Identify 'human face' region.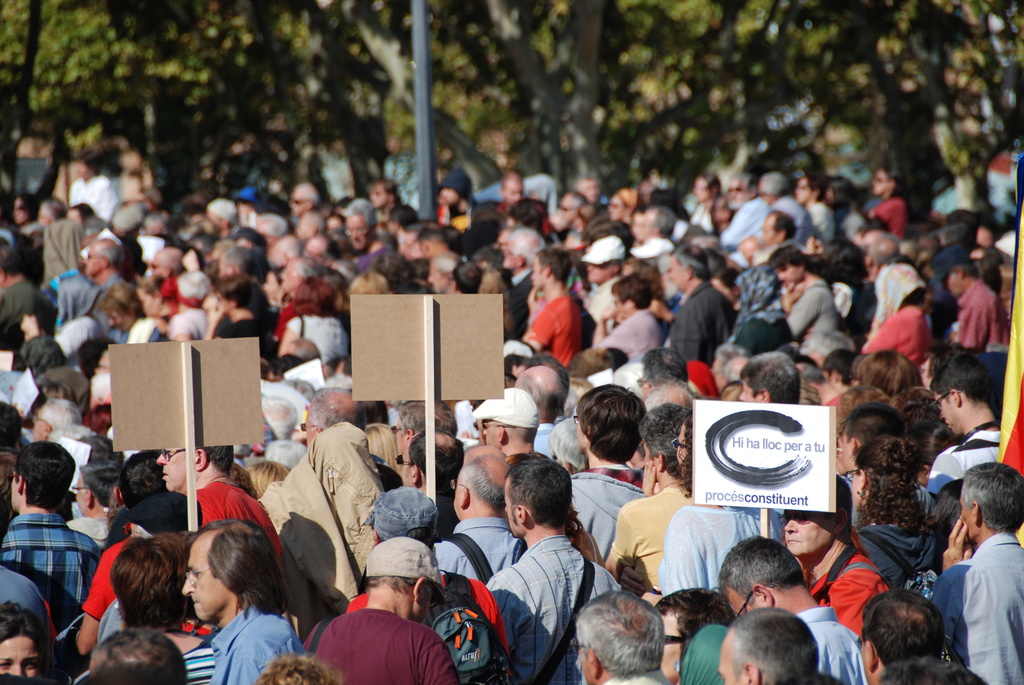
Region: bbox(83, 244, 102, 277).
